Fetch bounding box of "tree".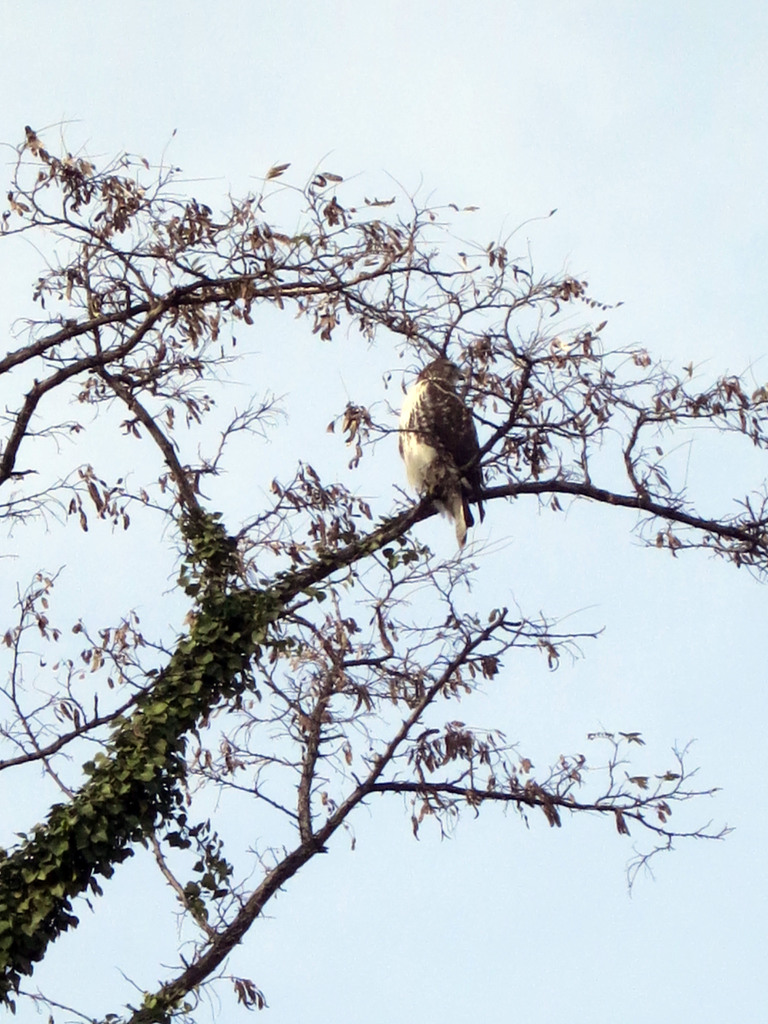
Bbox: x1=0, y1=78, x2=736, y2=976.
